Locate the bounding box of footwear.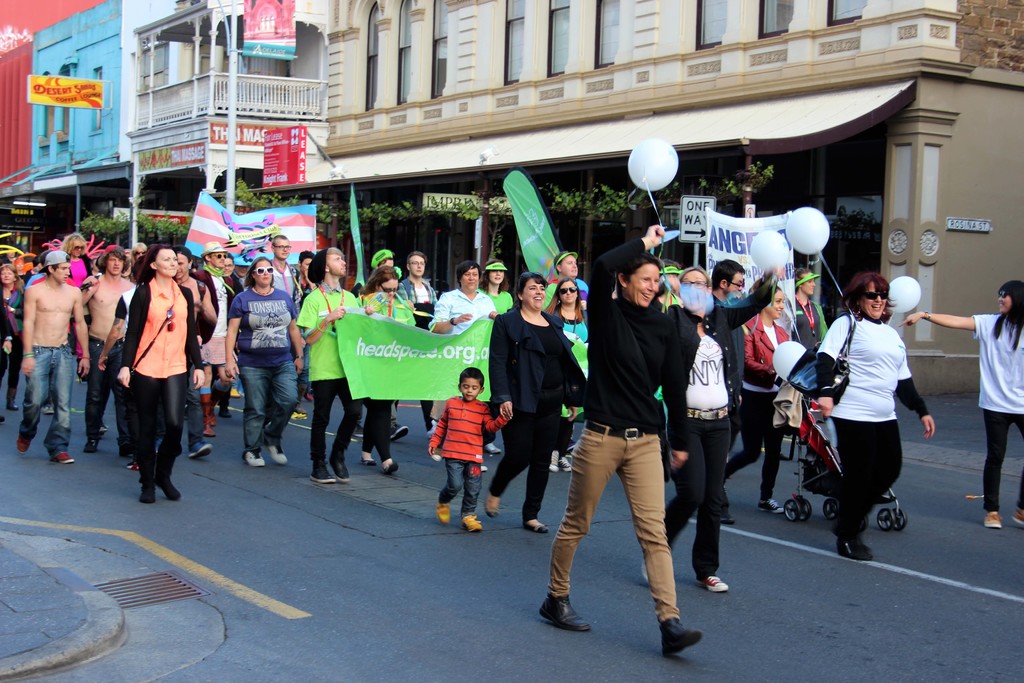
Bounding box: [x1=522, y1=517, x2=548, y2=534].
